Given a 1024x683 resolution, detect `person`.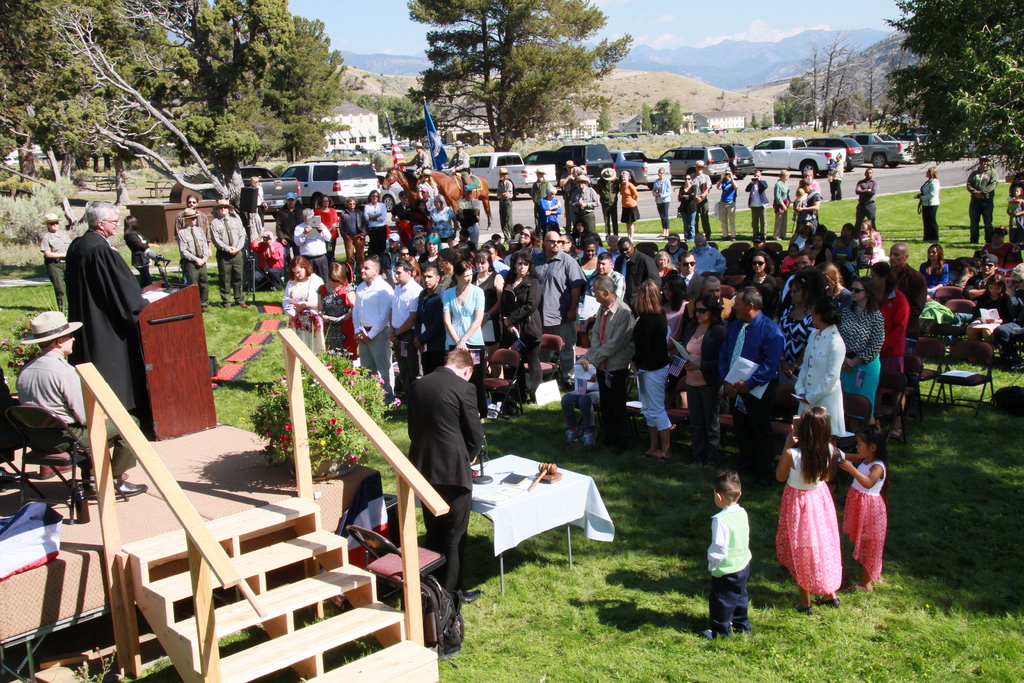
pyautogui.locateOnScreen(778, 407, 842, 623).
